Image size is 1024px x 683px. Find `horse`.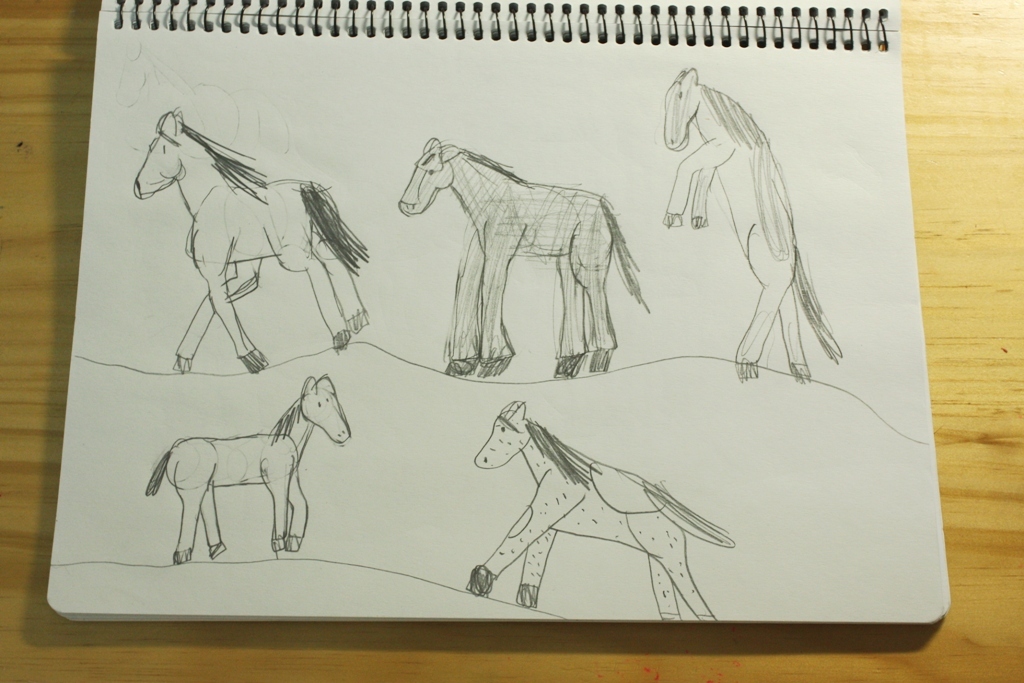
bbox=(132, 103, 373, 373).
